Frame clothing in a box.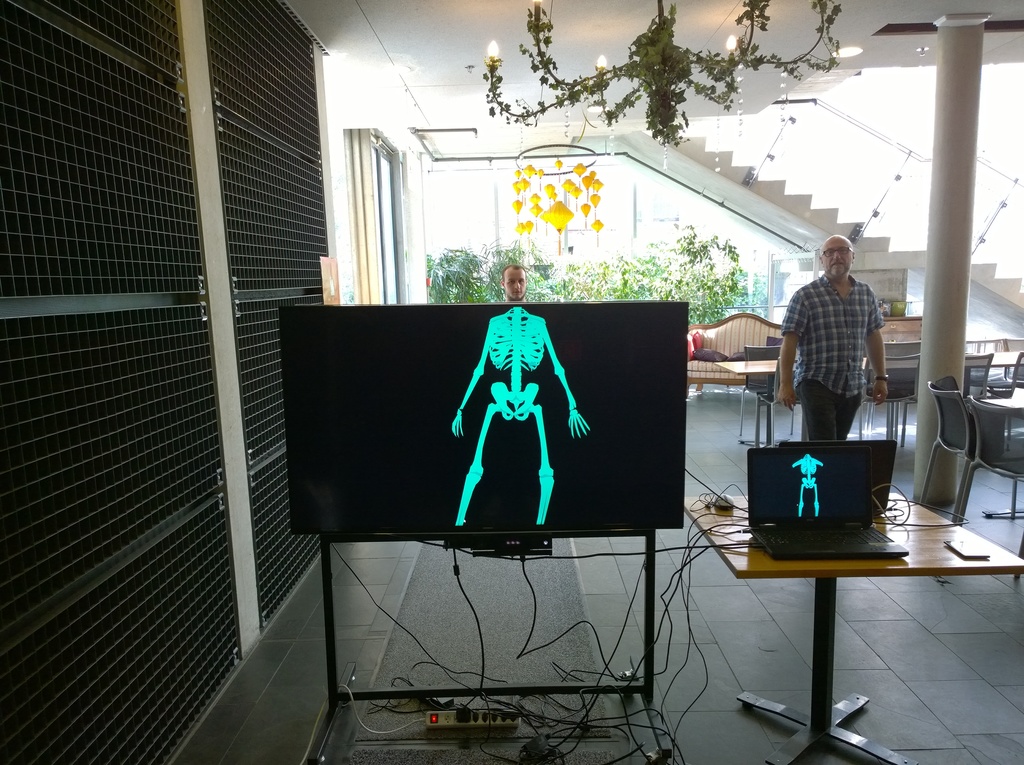
(782,273,885,395).
